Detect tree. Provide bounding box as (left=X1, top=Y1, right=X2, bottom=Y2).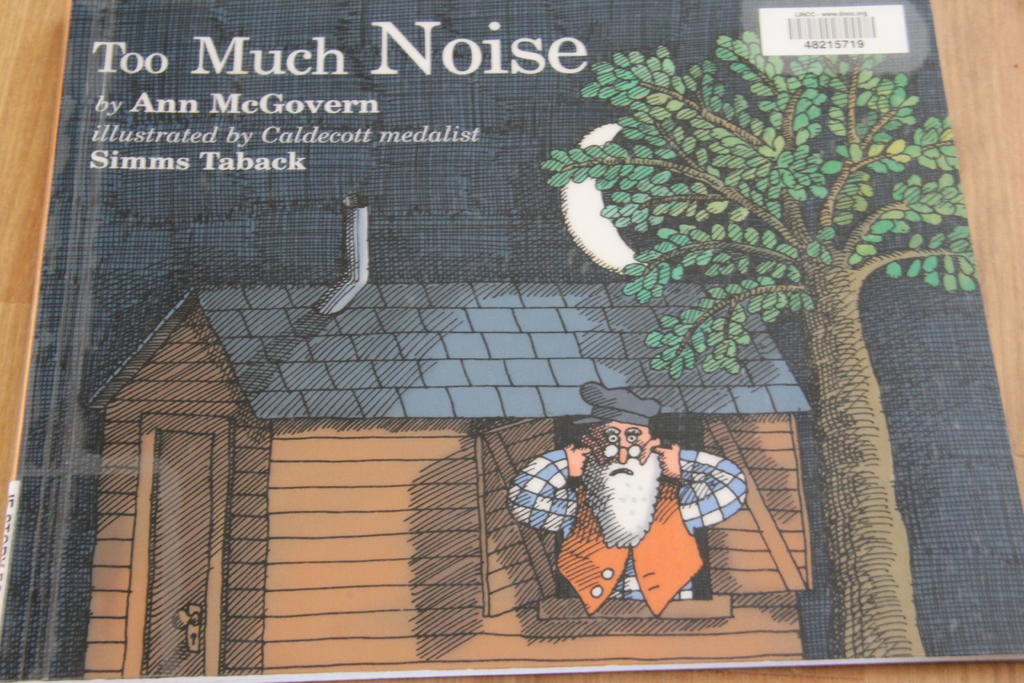
(left=568, top=38, right=983, bottom=569).
